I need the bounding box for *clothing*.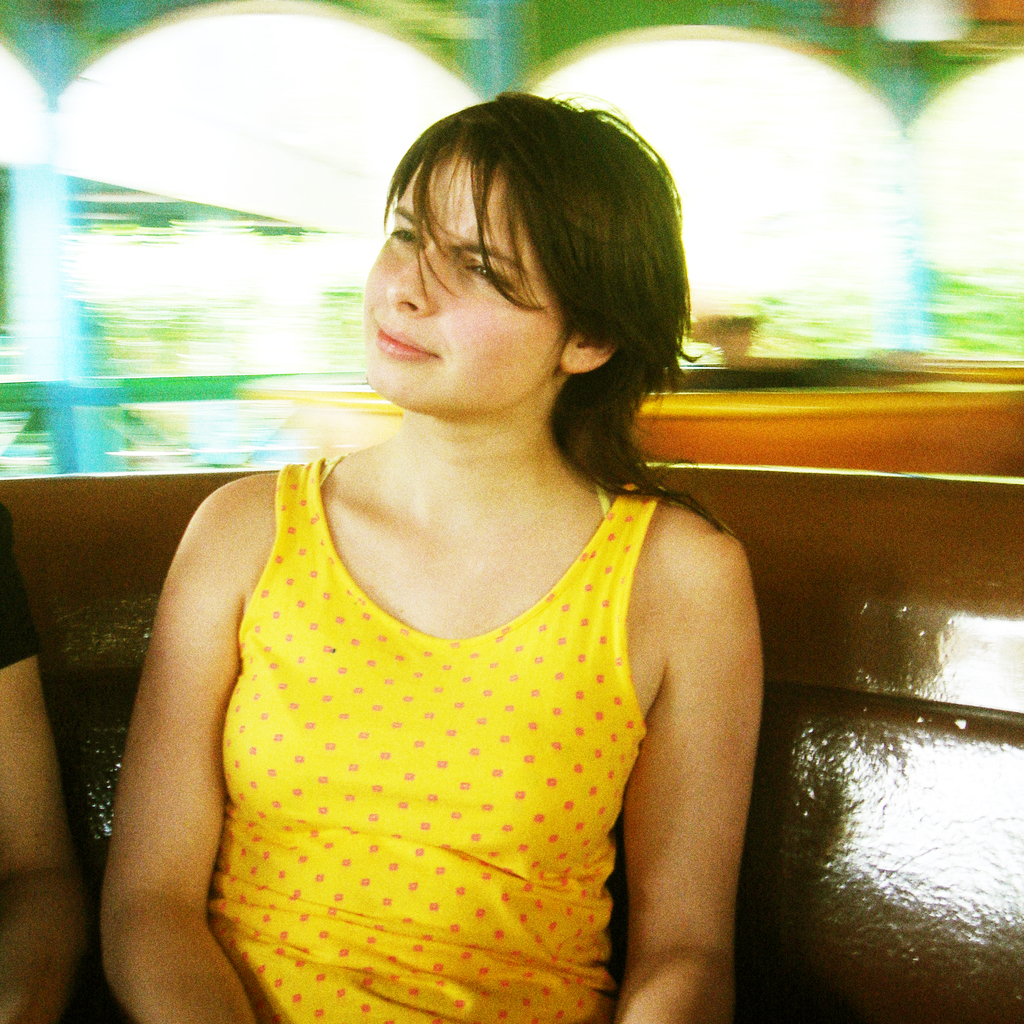
Here it is: l=0, t=500, r=49, b=662.
